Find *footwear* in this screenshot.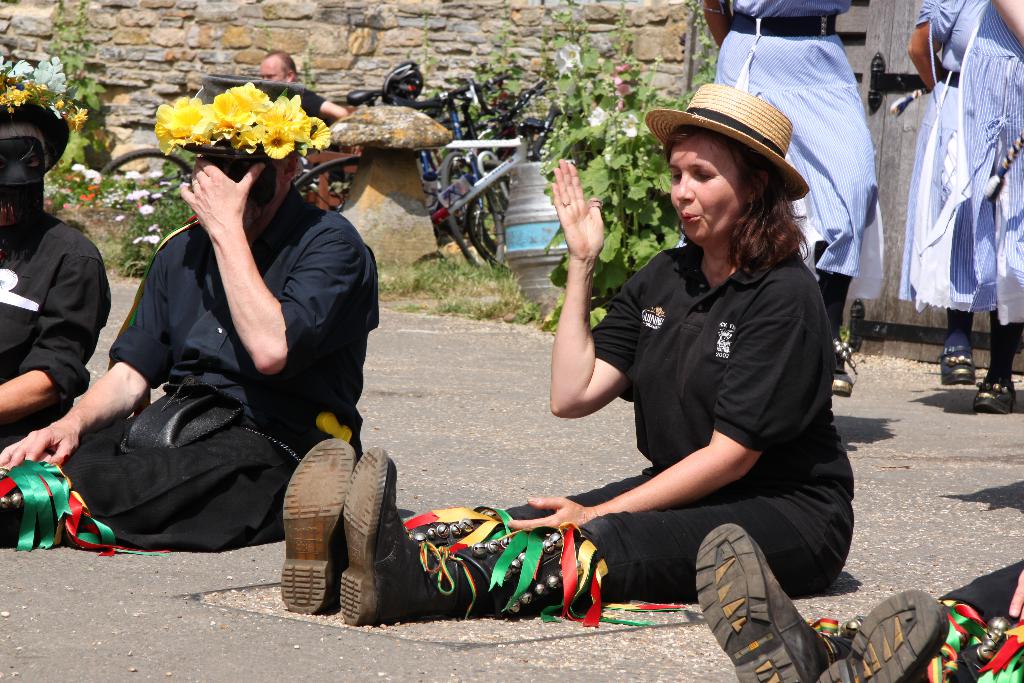
The bounding box for *footwear* is box(693, 521, 857, 682).
